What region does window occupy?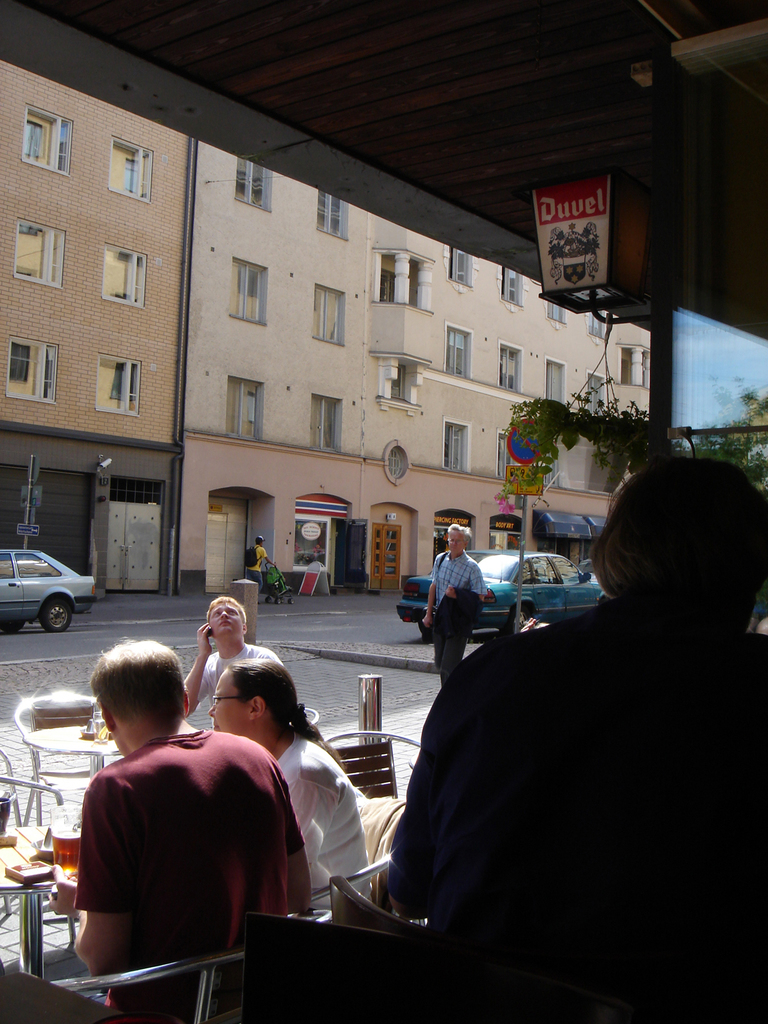
detection(499, 340, 515, 392).
